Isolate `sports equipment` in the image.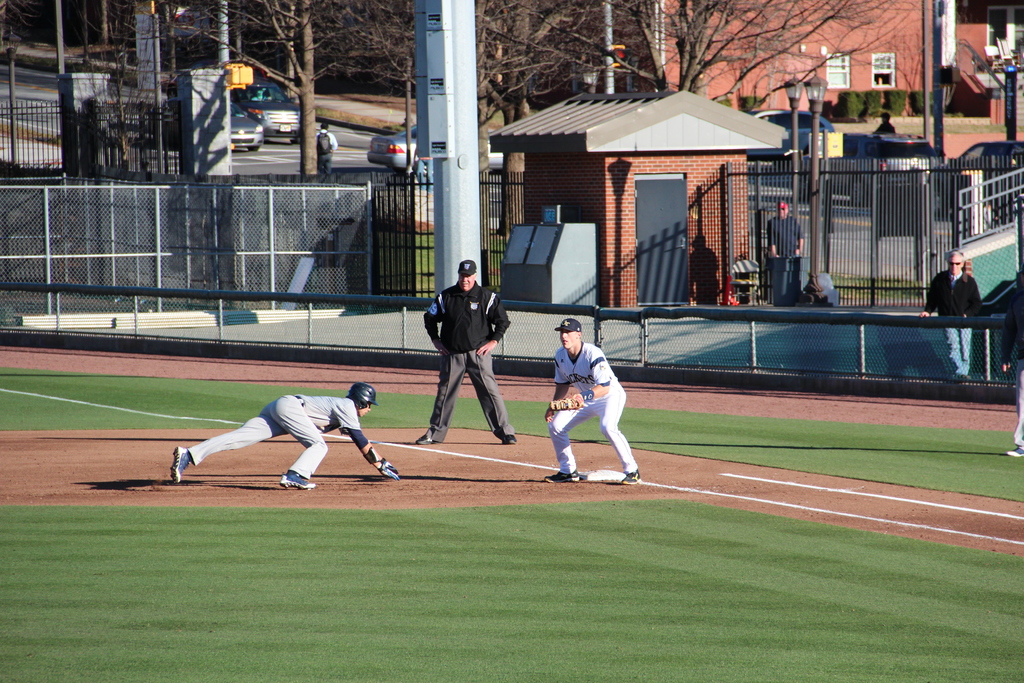
Isolated region: bbox=[365, 447, 399, 482].
